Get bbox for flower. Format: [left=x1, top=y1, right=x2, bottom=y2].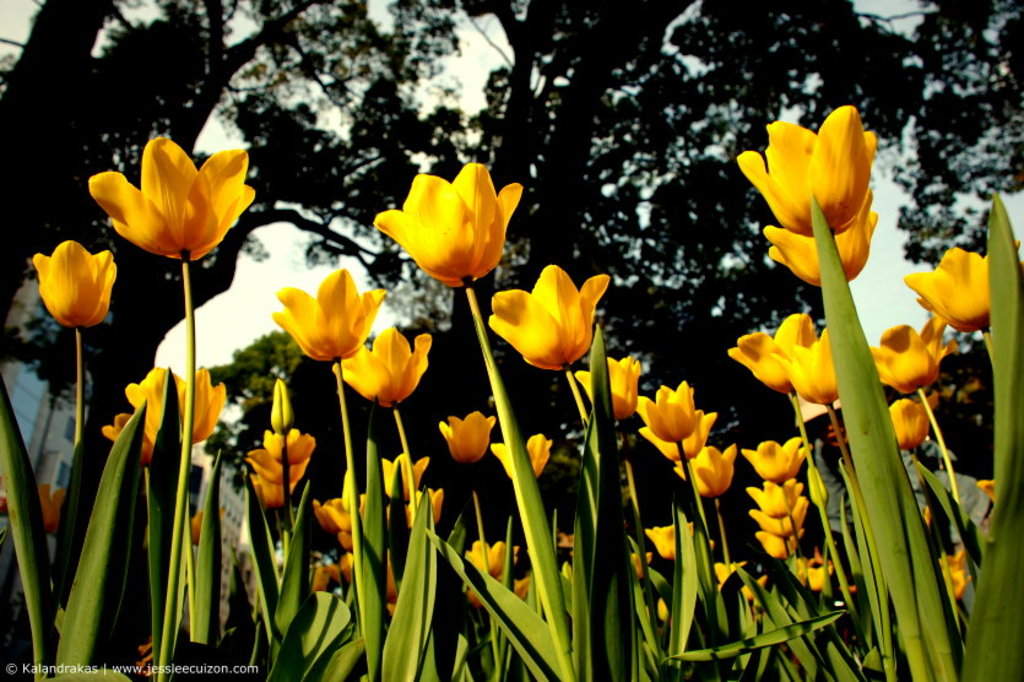
[left=657, top=596, right=670, bottom=624].
